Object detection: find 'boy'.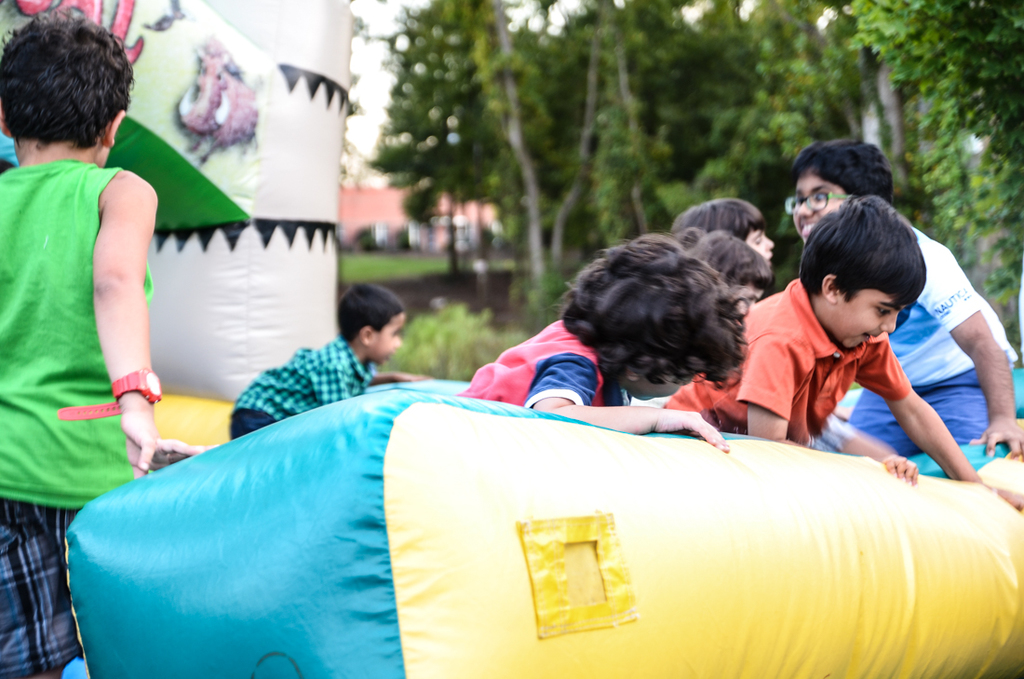
locate(0, 12, 210, 678).
